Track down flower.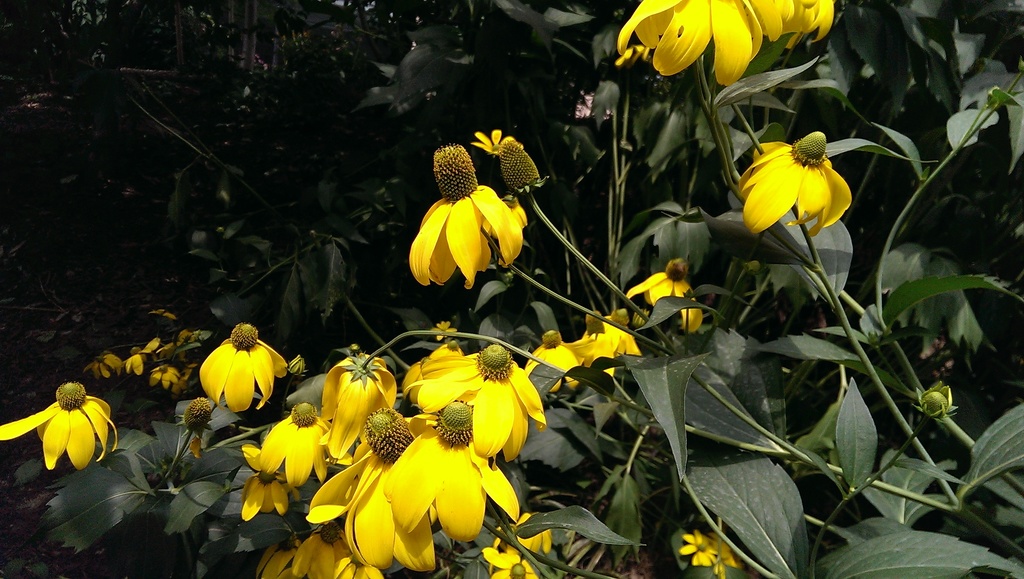
Tracked to [x1=740, y1=133, x2=851, y2=236].
